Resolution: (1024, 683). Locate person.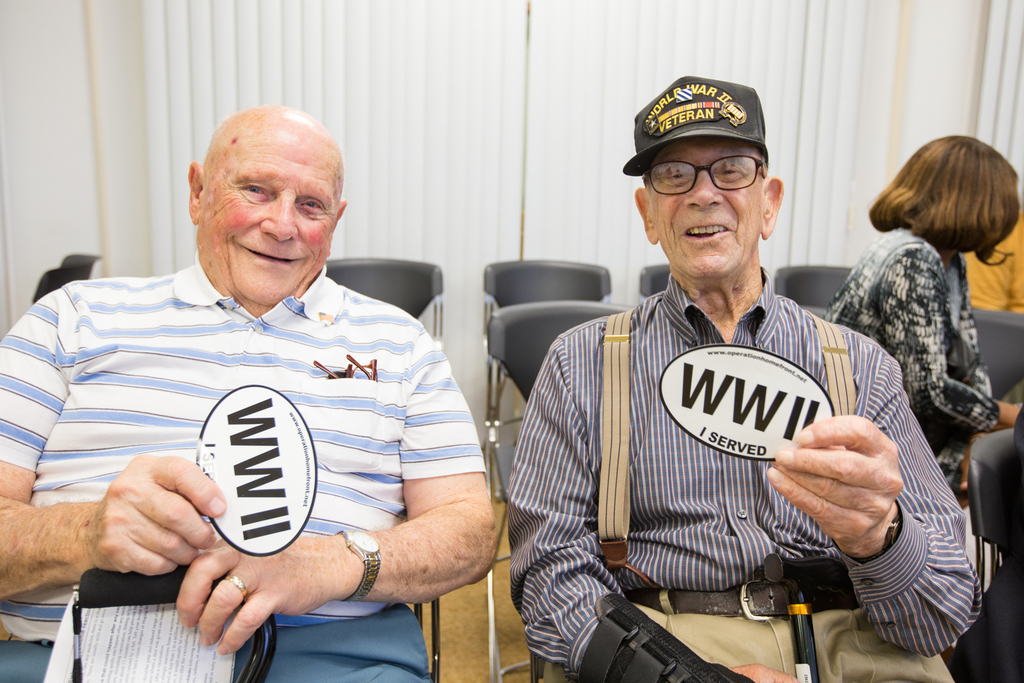
500 139 972 682.
